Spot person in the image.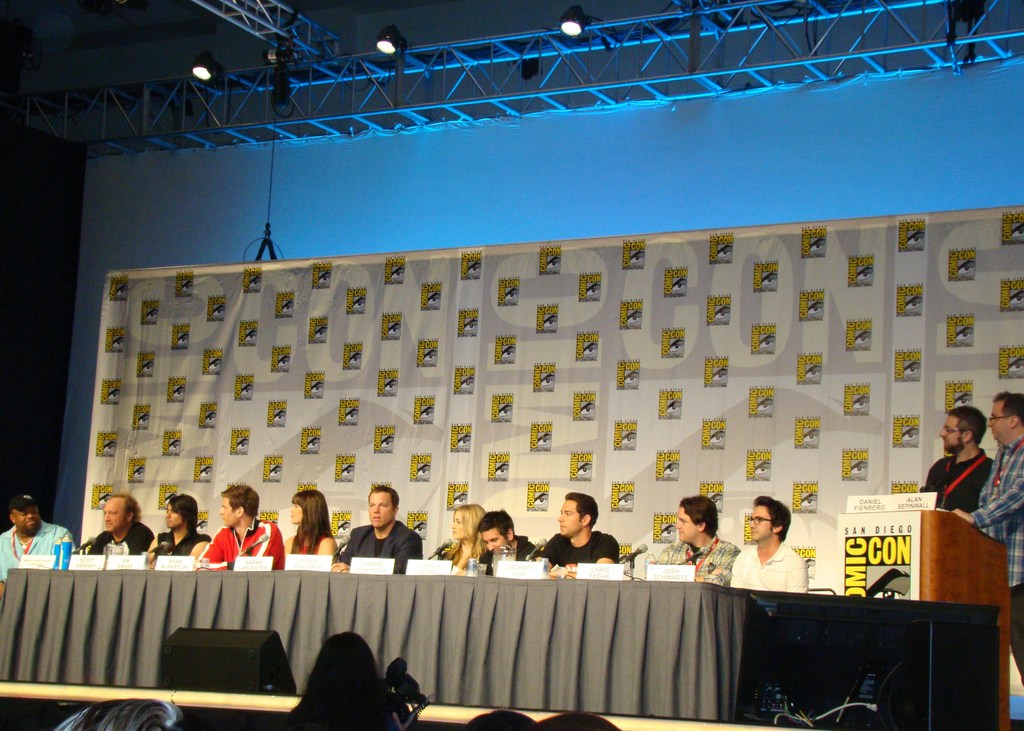
person found at bbox=[471, 507, 547, 579].
